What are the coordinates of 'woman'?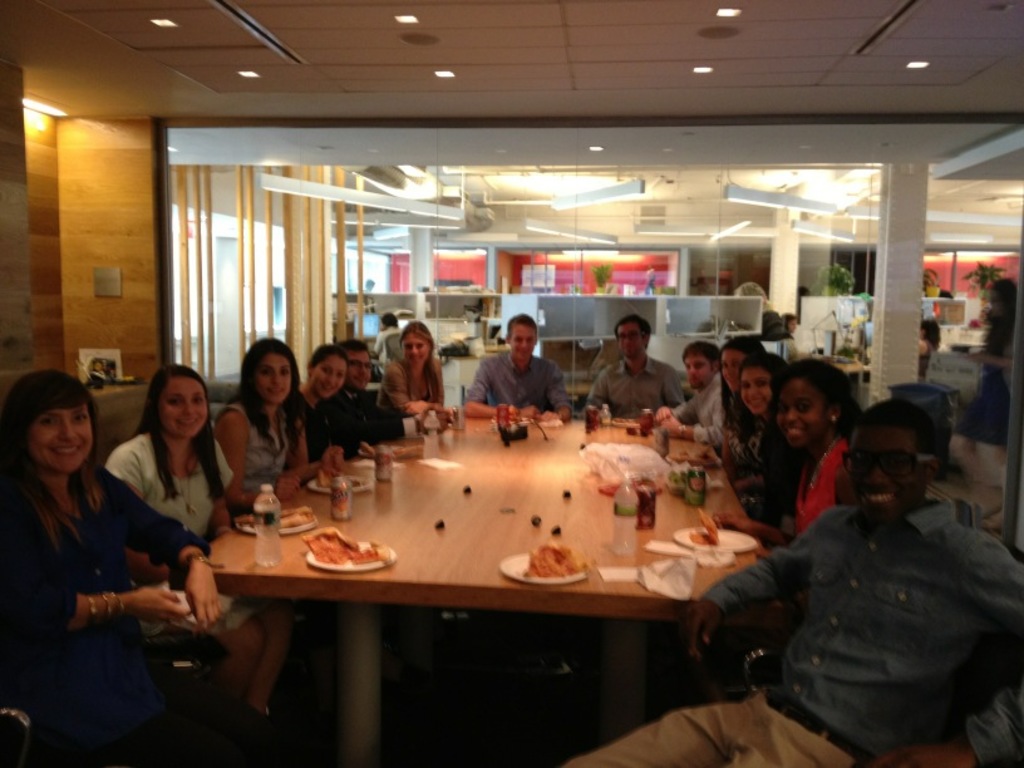
BBox(375, 315, 449, 430).
